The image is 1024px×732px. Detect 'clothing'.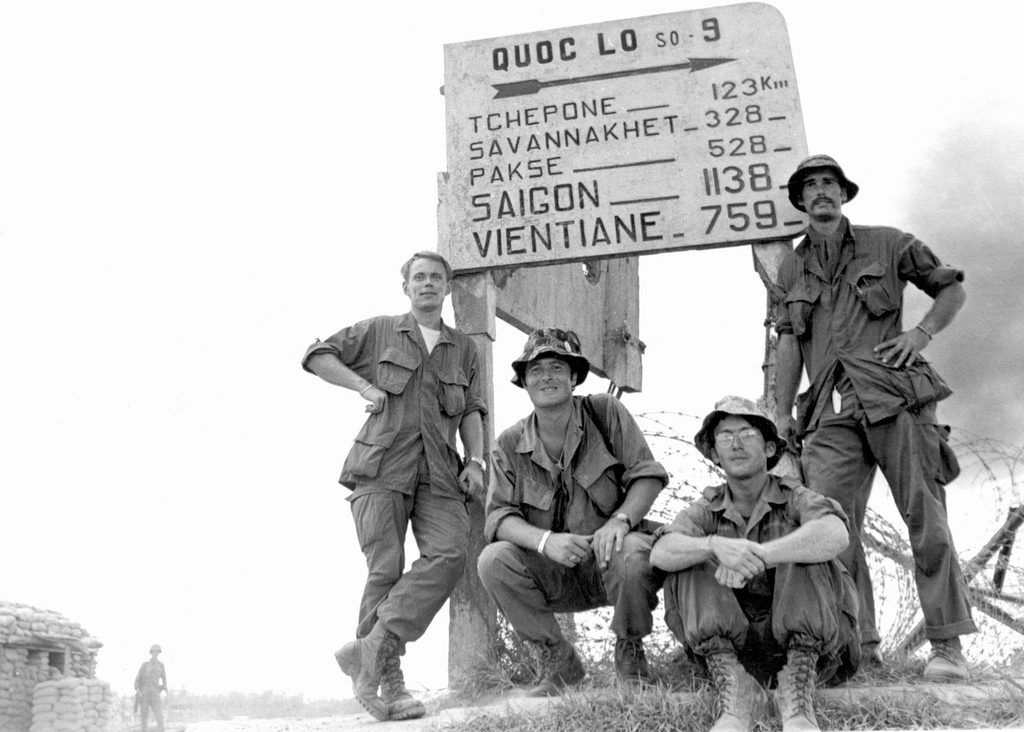
Detection: [x1=767, y1=217, x2=972, y2=635].
